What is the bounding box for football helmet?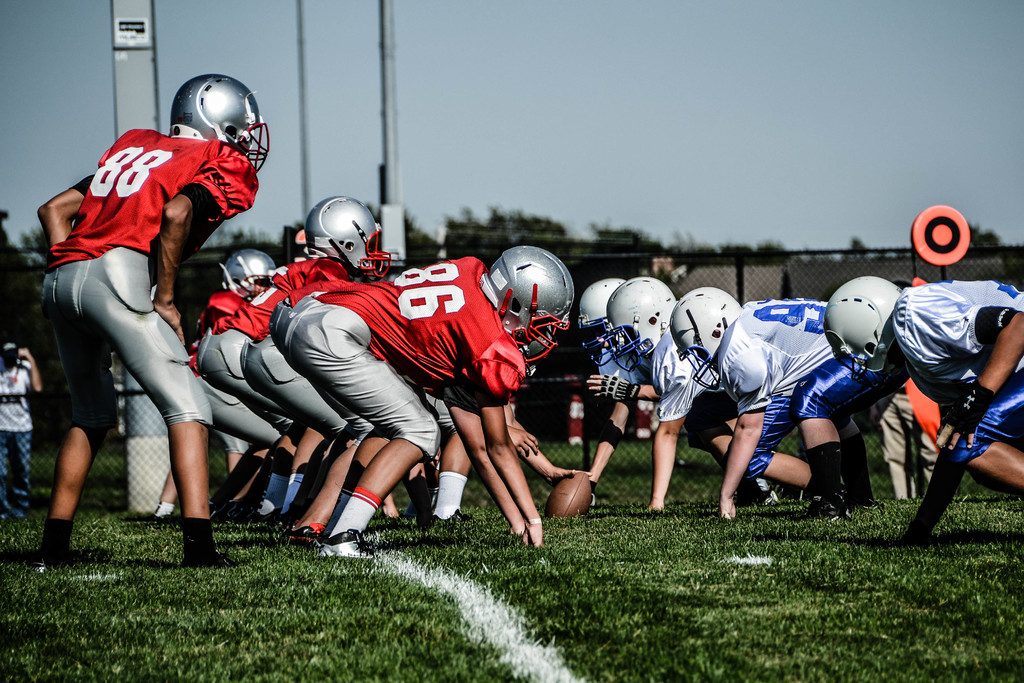
481,247,571,373.
